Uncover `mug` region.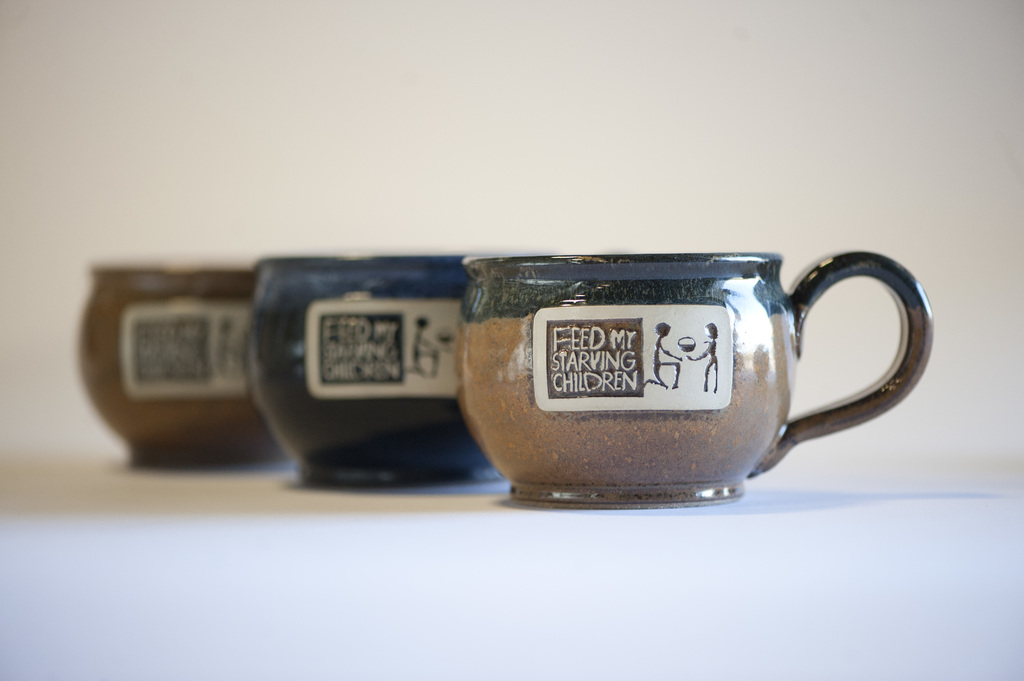
Uncovered: 244, 254, 500, 493.
